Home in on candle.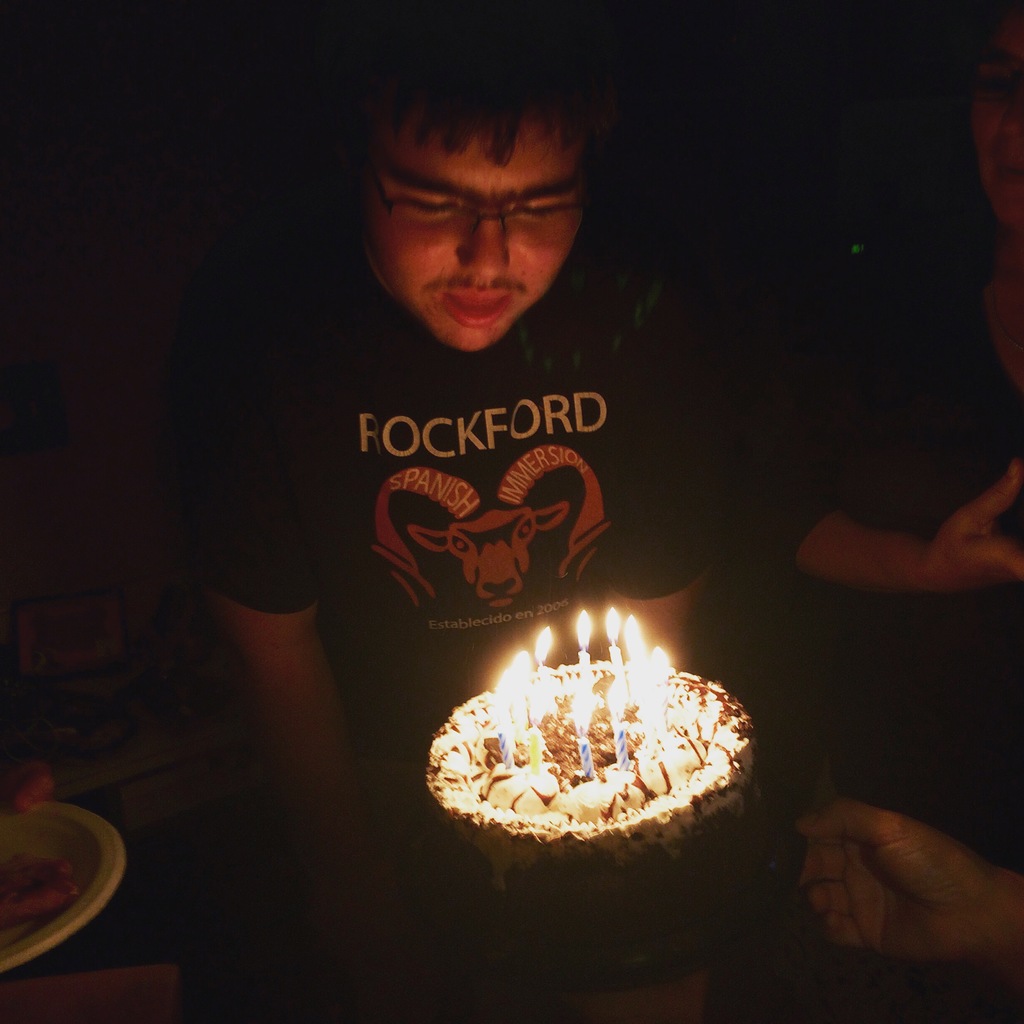
Homed in at [607,688,632,770].
